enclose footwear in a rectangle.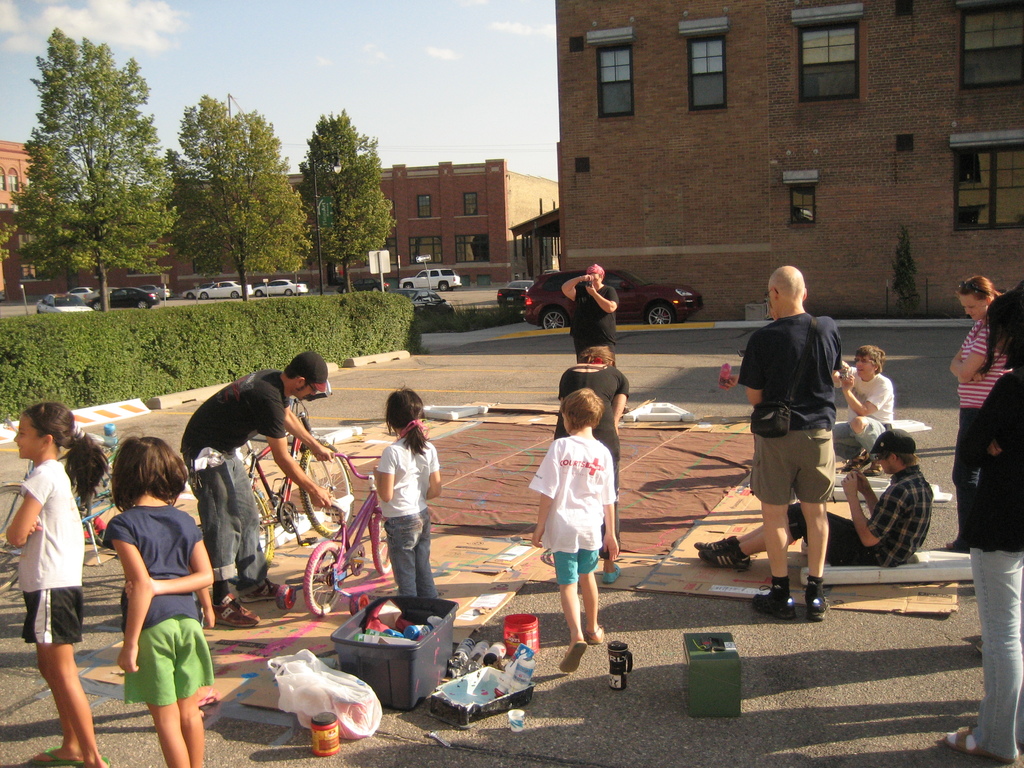
bbox=[211, 599, 260, 628].
